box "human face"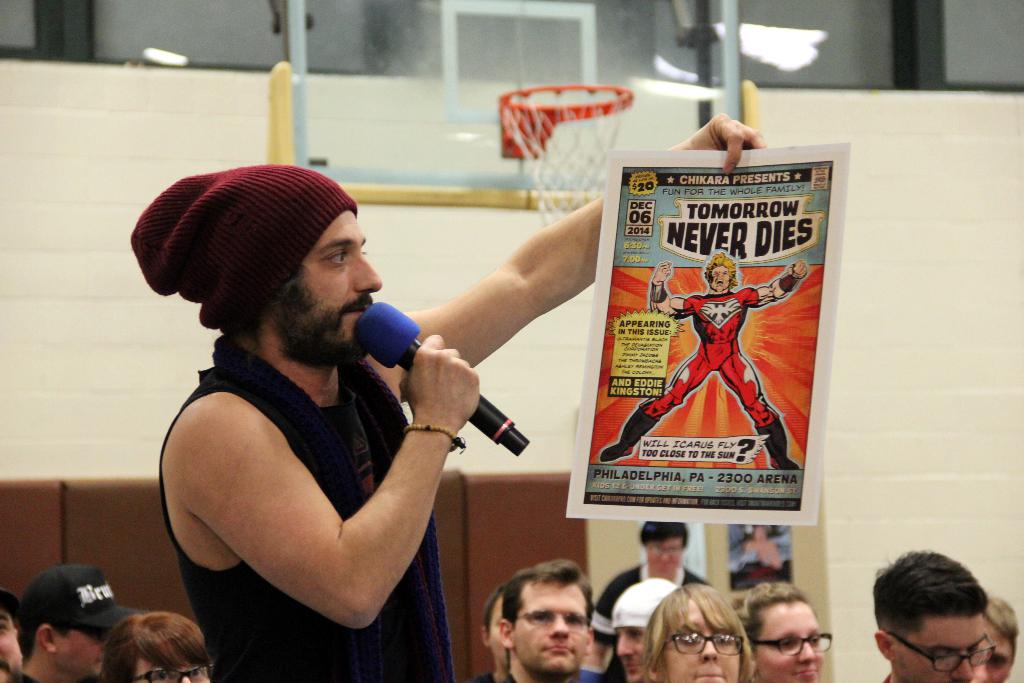
bbox=(755, 602, 824, 682)
